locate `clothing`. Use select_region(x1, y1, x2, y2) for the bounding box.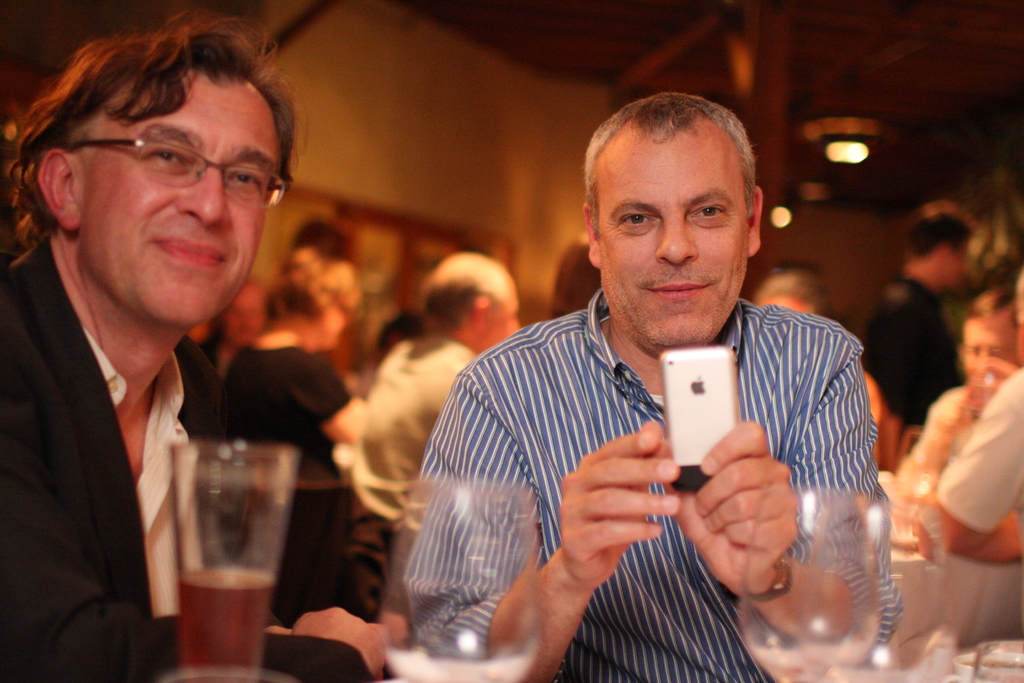
select_region(0, 233, 381, 682).
